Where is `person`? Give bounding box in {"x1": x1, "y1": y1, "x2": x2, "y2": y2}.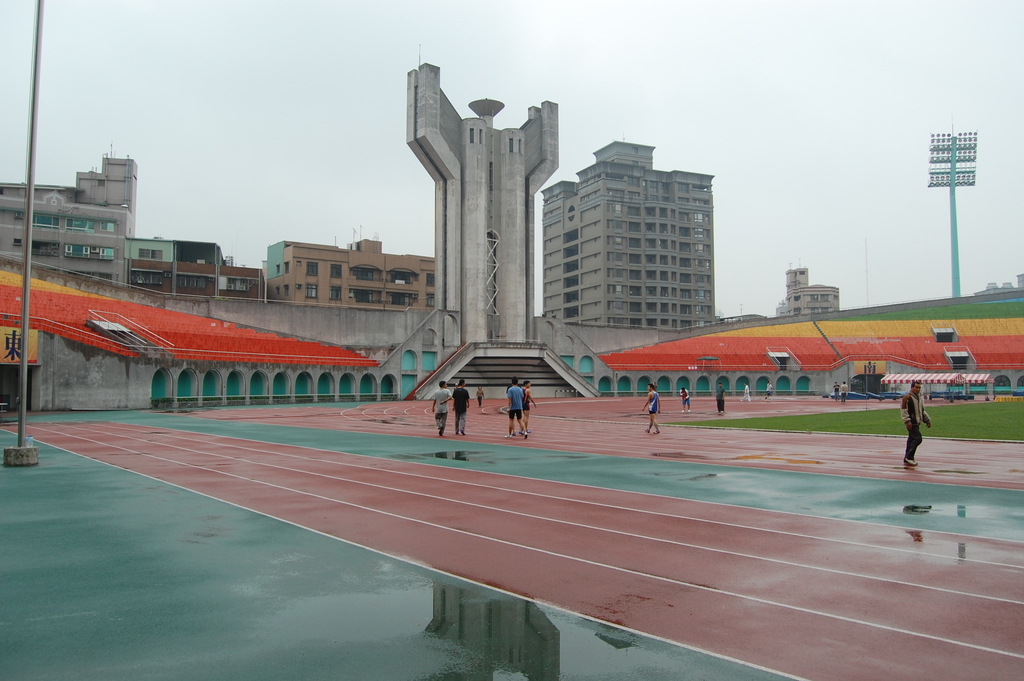
{"x1": 504, "y1": 379, "x2": 524, "y2": 443}.
